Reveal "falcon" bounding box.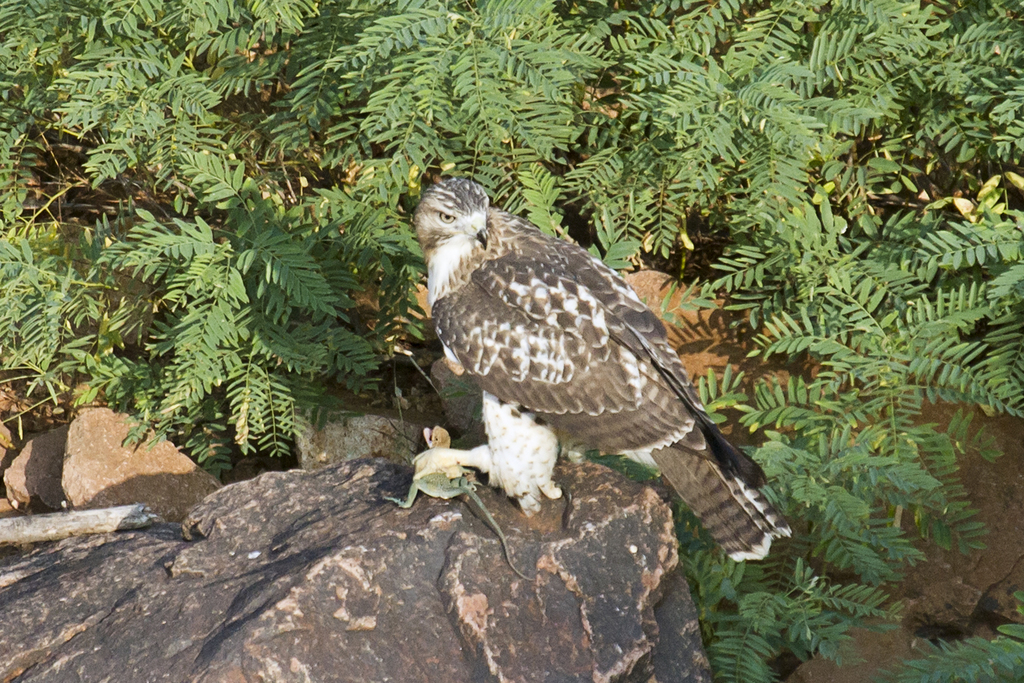
Revealed: box=[401, 176, 786, 566].
